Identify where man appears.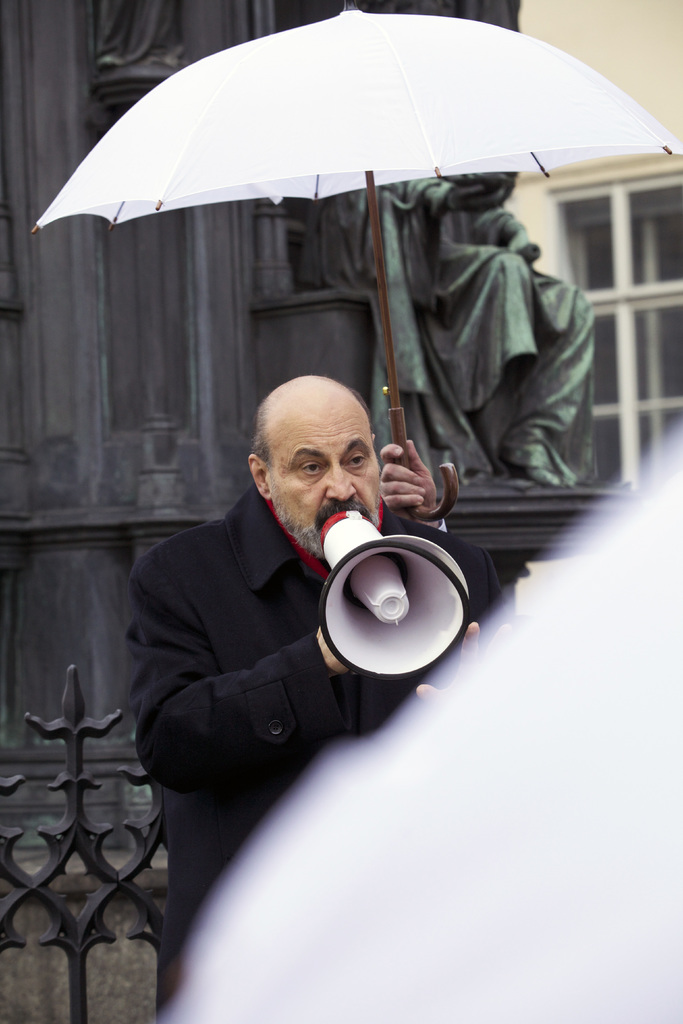
Appears at {"x1": 126, "y1": 372, "x2": 506, "y2": 966}.
